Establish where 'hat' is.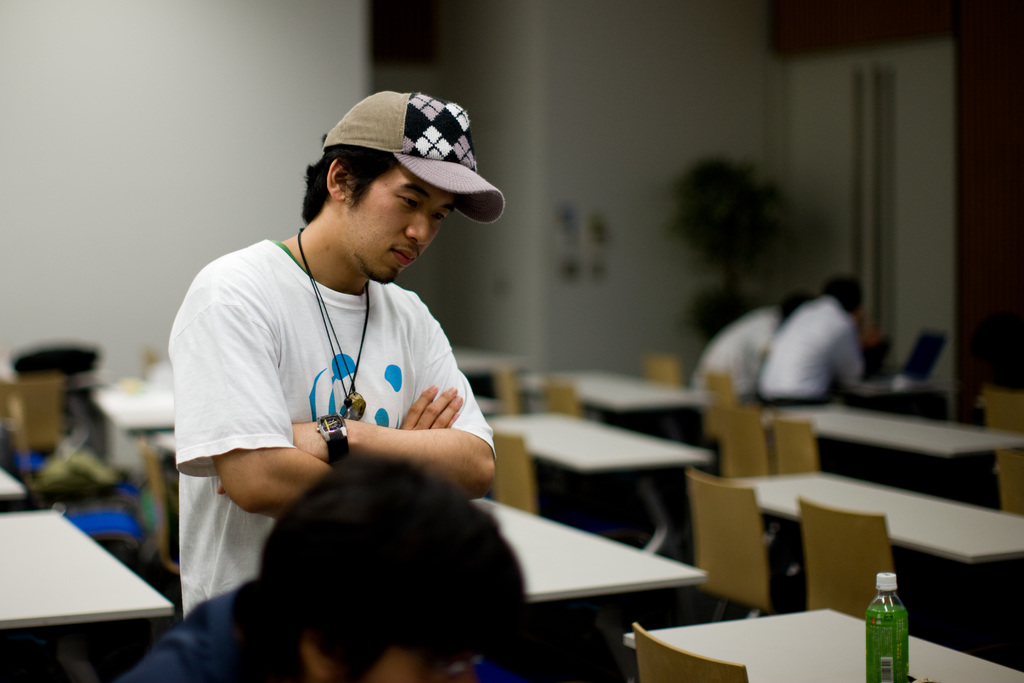
Established at box=[324, 92, 508, 226].
